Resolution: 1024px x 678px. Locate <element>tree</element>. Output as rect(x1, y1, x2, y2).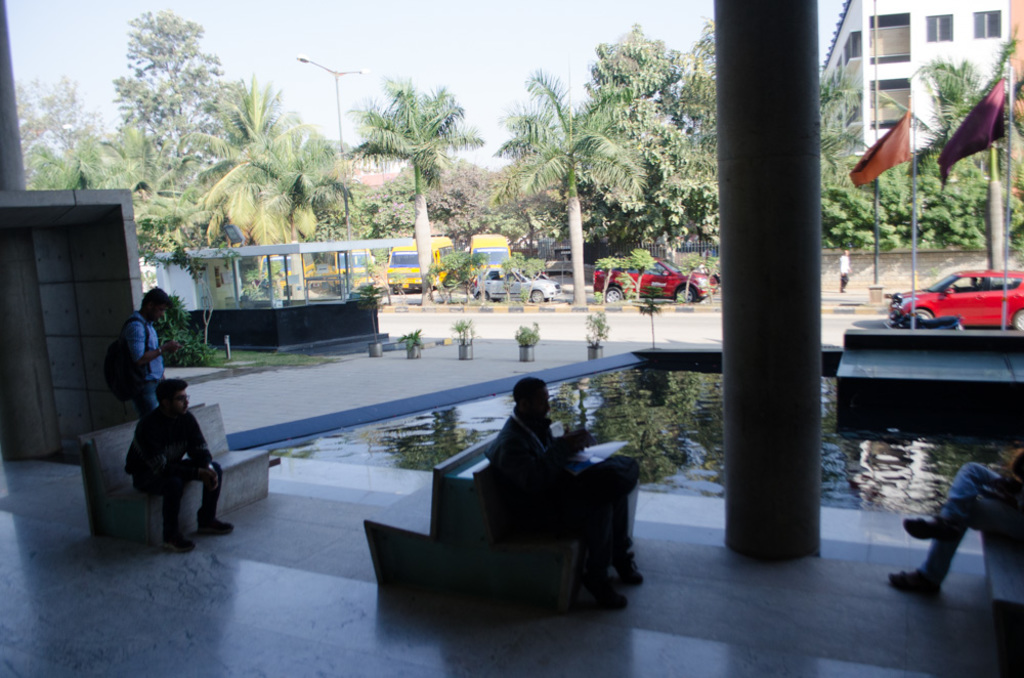
rect(95, 11, 256, 228).
